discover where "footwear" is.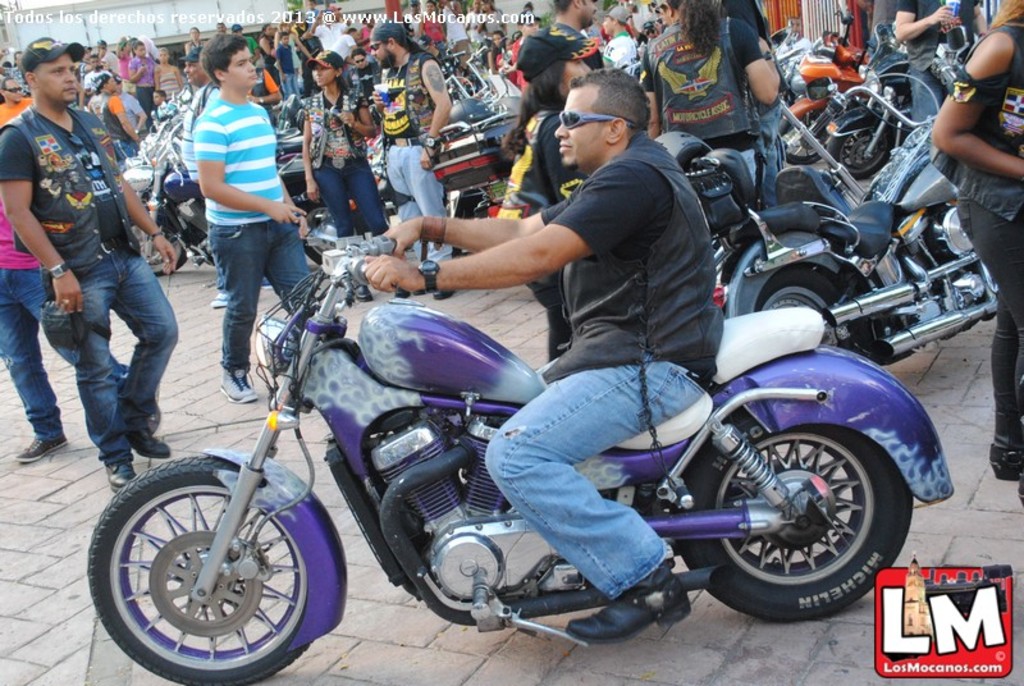
Discovered at {"x1": 211, "y1": 291, "x2": 229, "y2": 307}.
